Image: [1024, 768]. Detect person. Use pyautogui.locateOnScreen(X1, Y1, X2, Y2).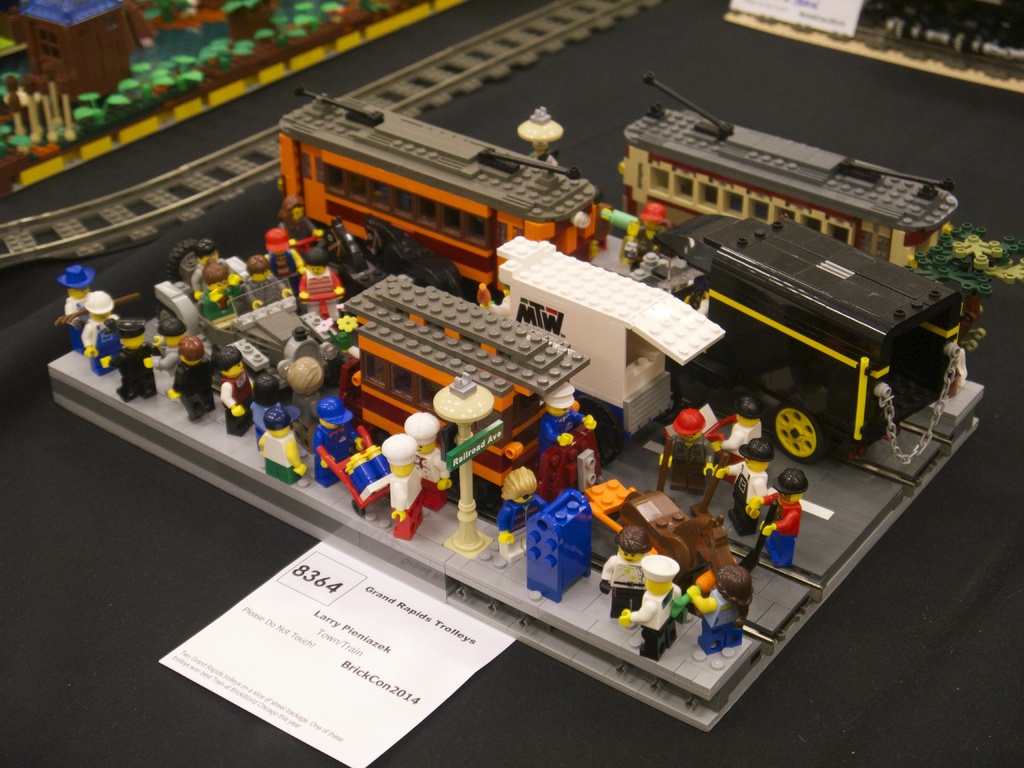
pyautogui.locateOnScreen(655, 412, 715, 492).
